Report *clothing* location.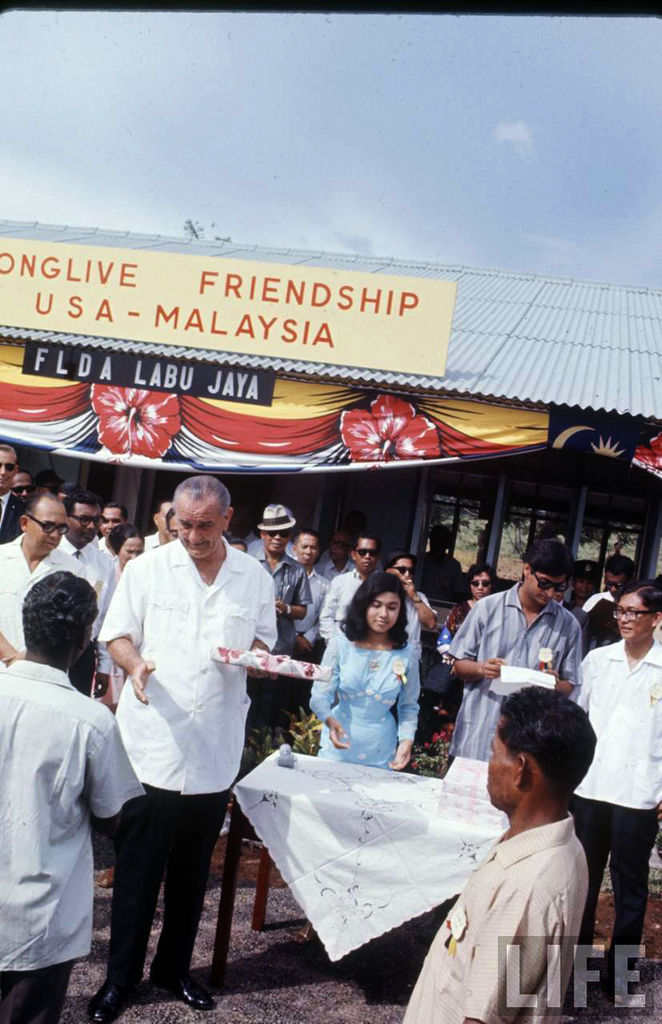
Report: x1=61 y1=529 x2=113 y2=643.
